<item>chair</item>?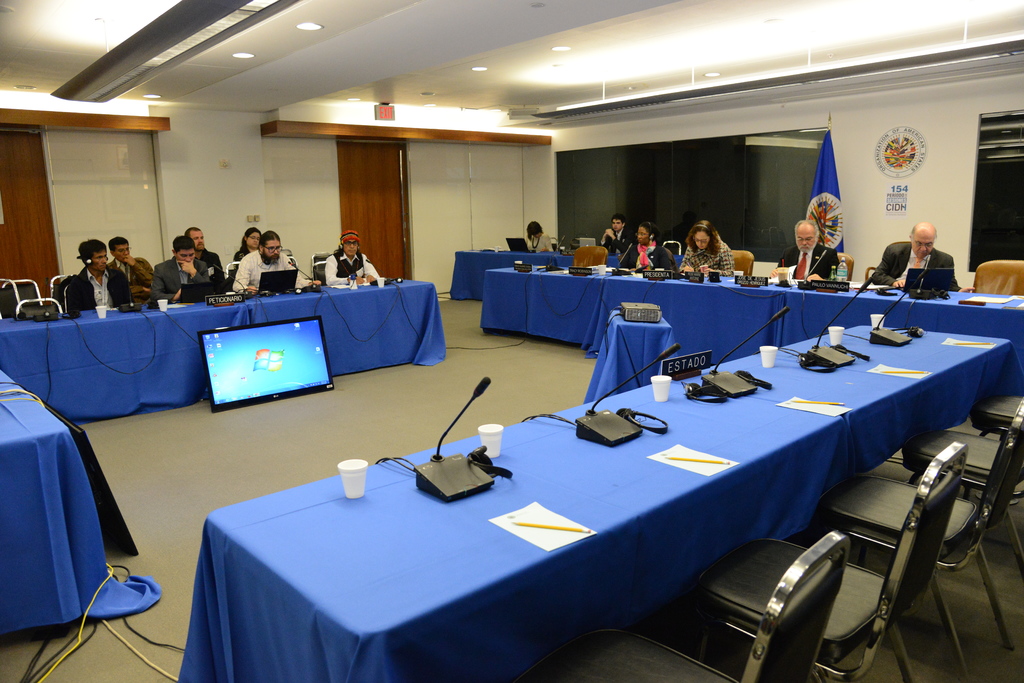
bbox=(659, 241, 682, 253)
